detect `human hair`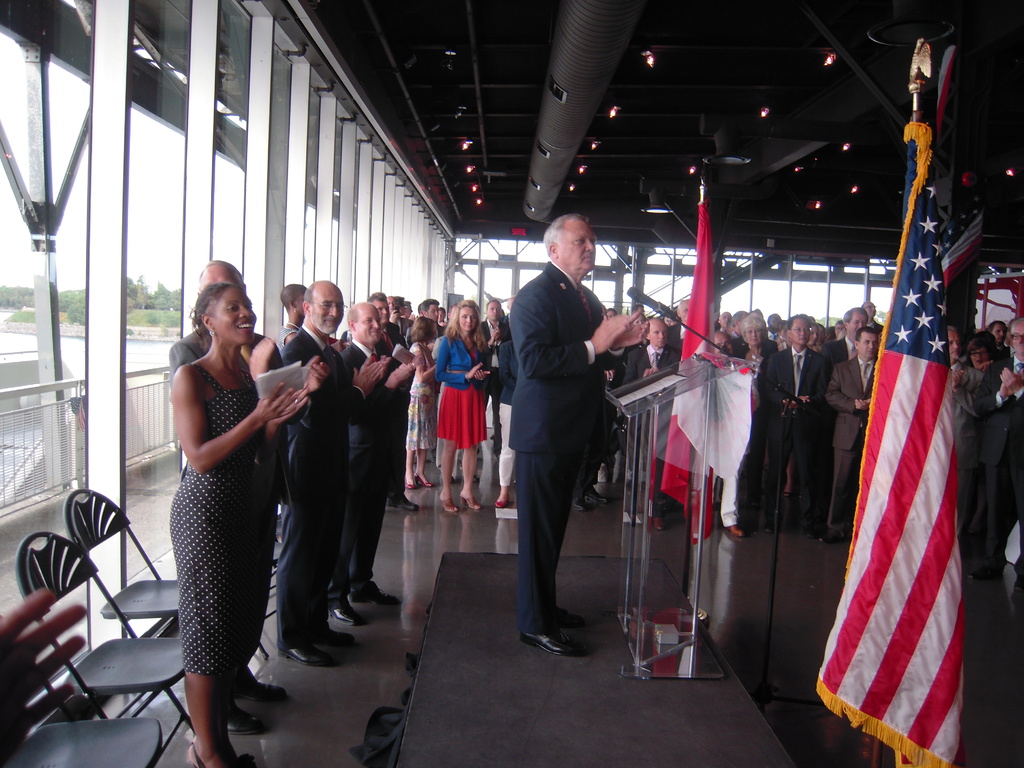
736, 316, 765, 344
